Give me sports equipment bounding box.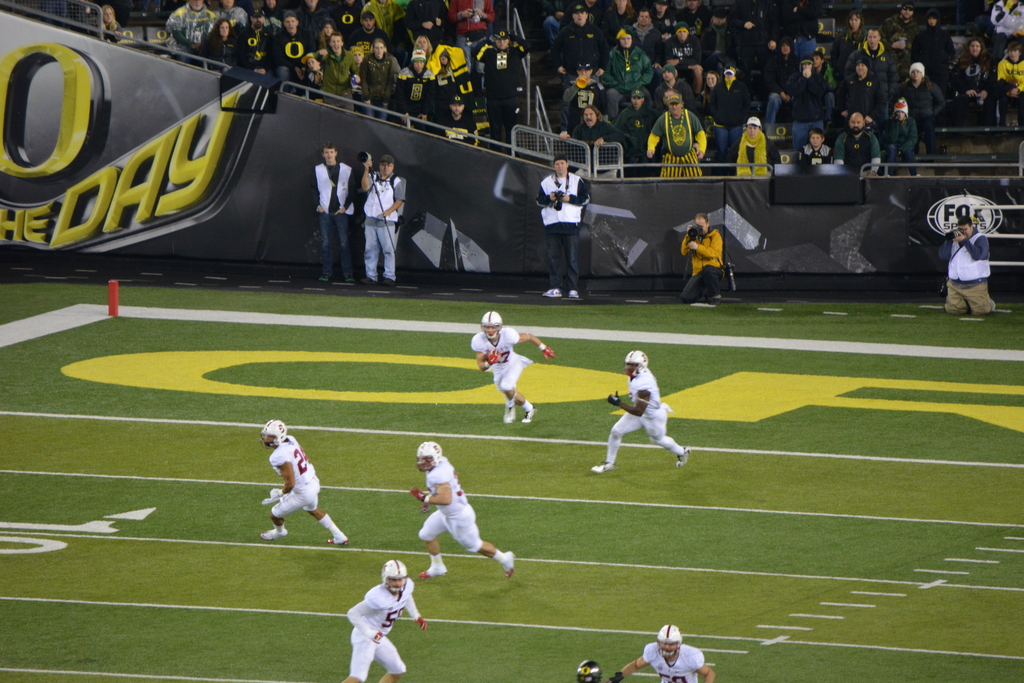
[606,390,621,407].
